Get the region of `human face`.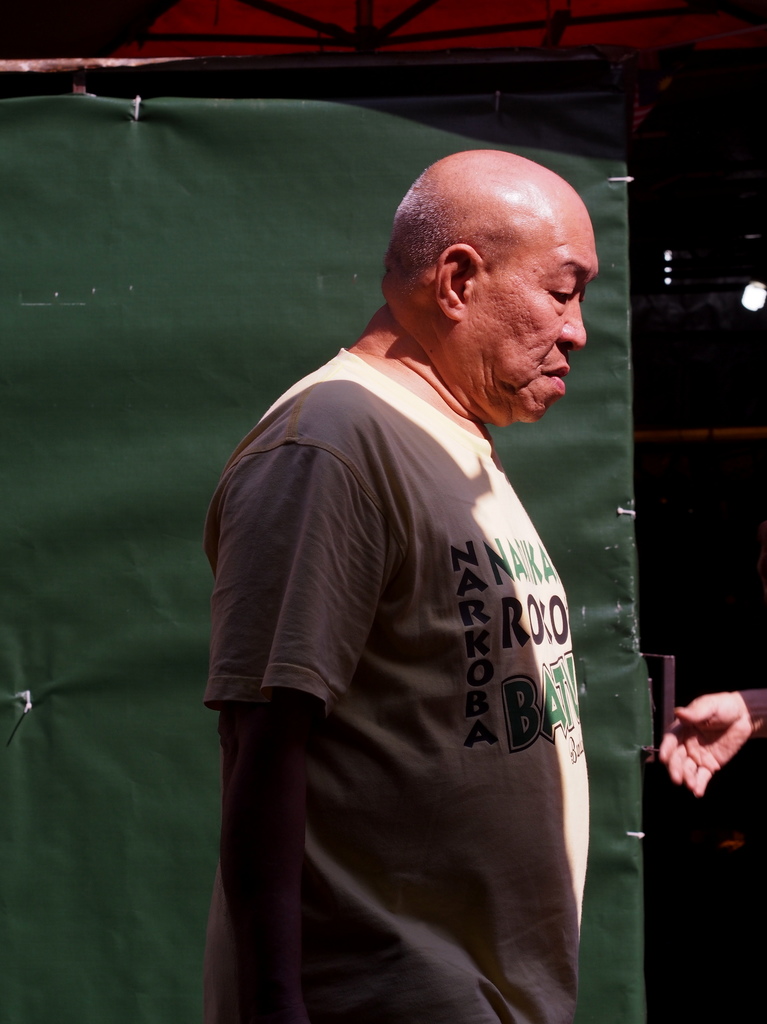
(left=477, top=202, right=601, bottom=424).
